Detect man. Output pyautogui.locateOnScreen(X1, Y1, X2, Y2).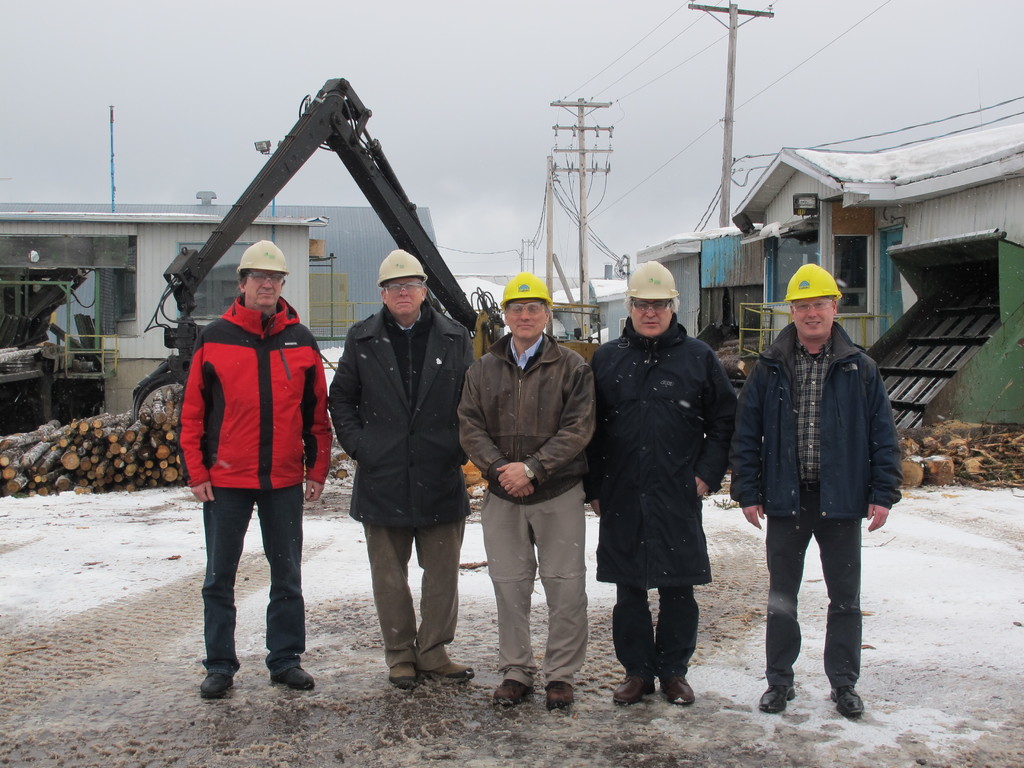
pyautogui.locateOnScreen(456, 270, 595, 709).
